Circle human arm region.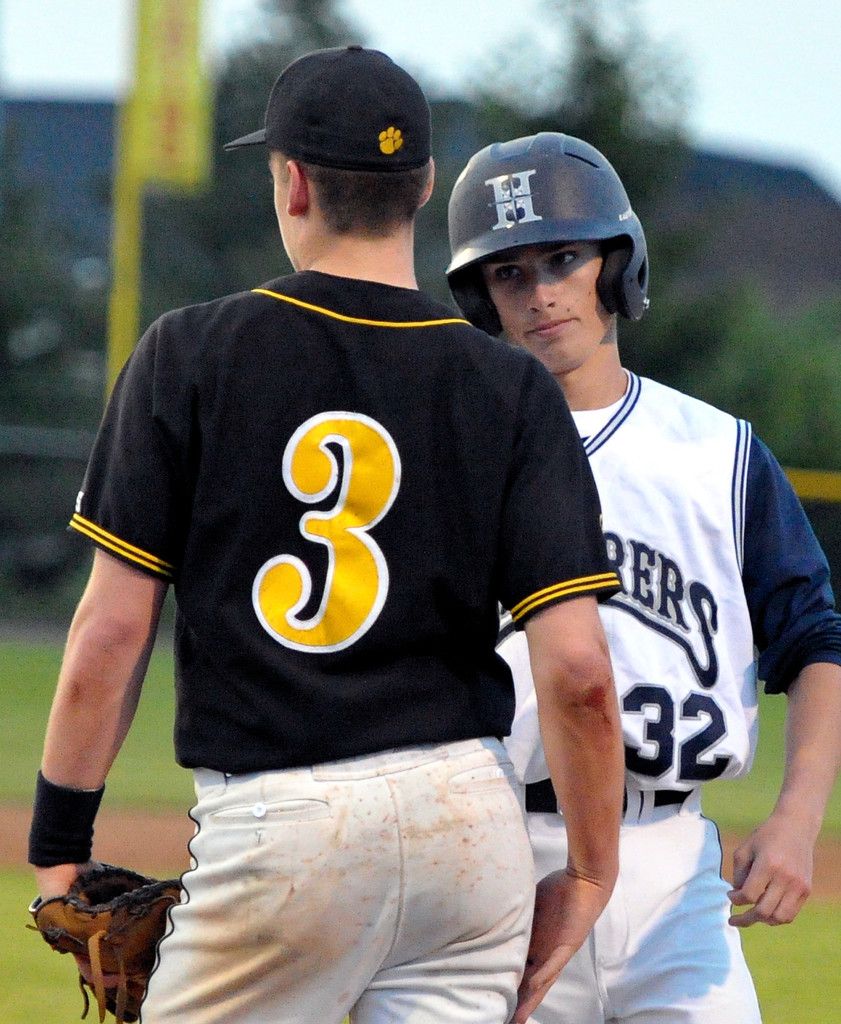
Region: [left=502, top=342, right=622, bottom=1023].
